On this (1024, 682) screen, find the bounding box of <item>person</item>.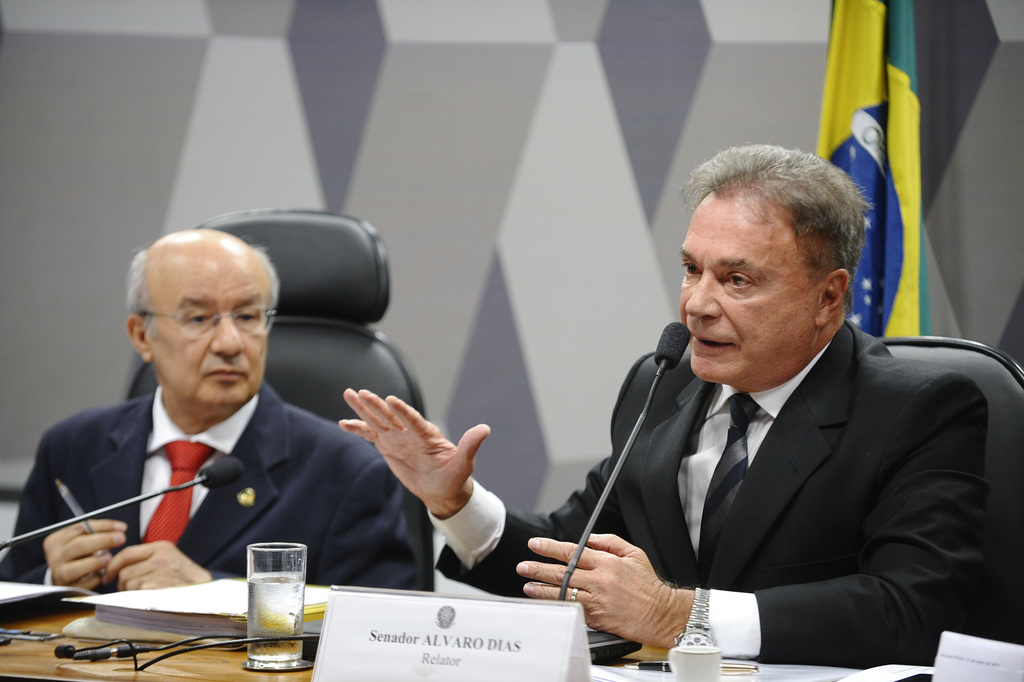
Bounding box: bbox(0, 229, 432, 594).
